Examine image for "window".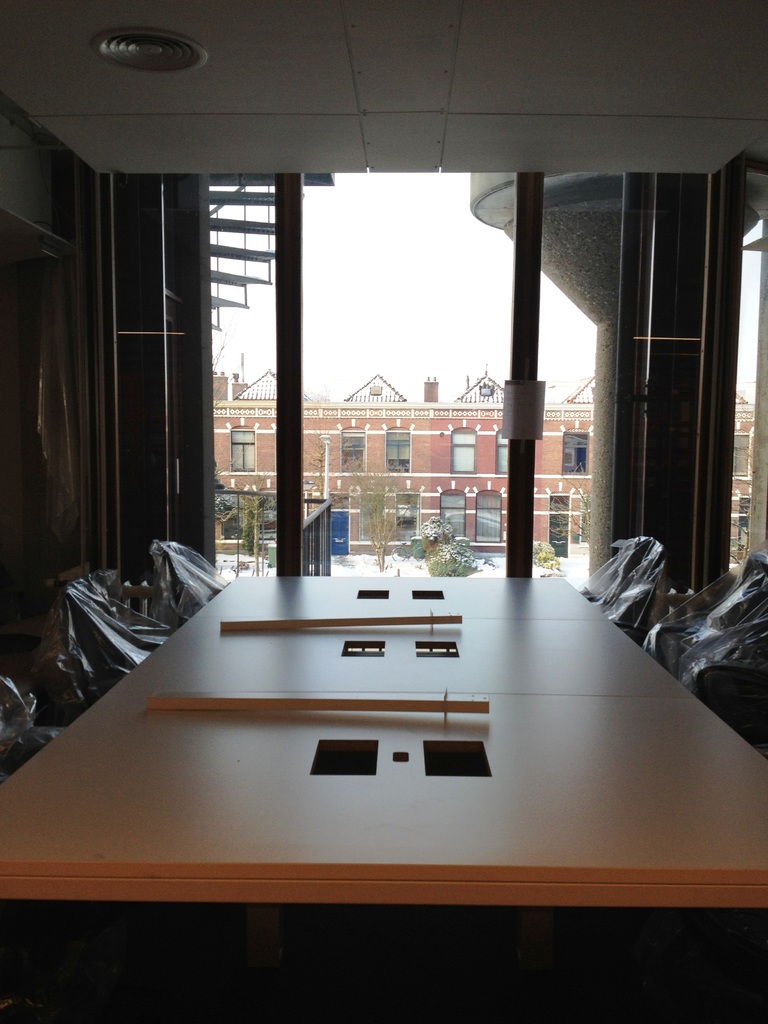
Examination result: box(734, 431, 748, 476).
